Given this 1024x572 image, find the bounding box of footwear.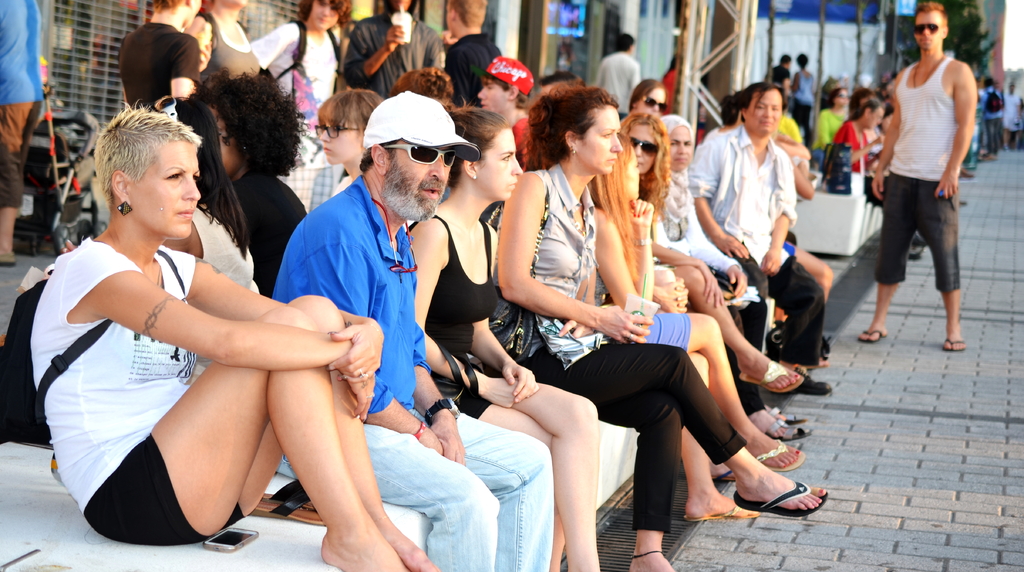
box(734, 483, 829, 519).
